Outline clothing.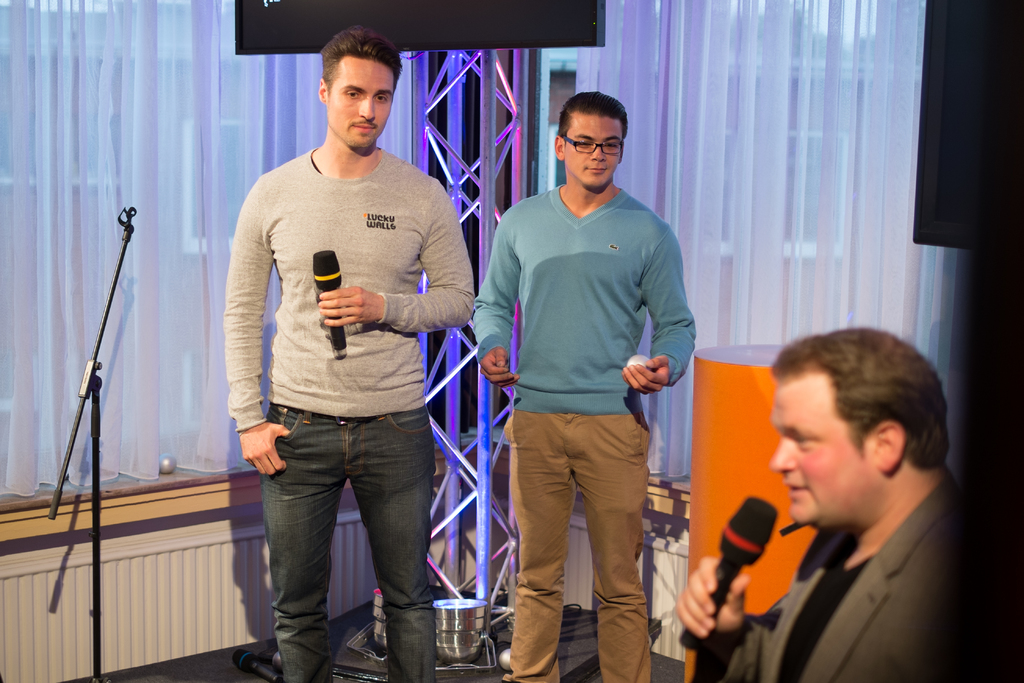
Outline: bbox=[724, 472, 1014, 682].
